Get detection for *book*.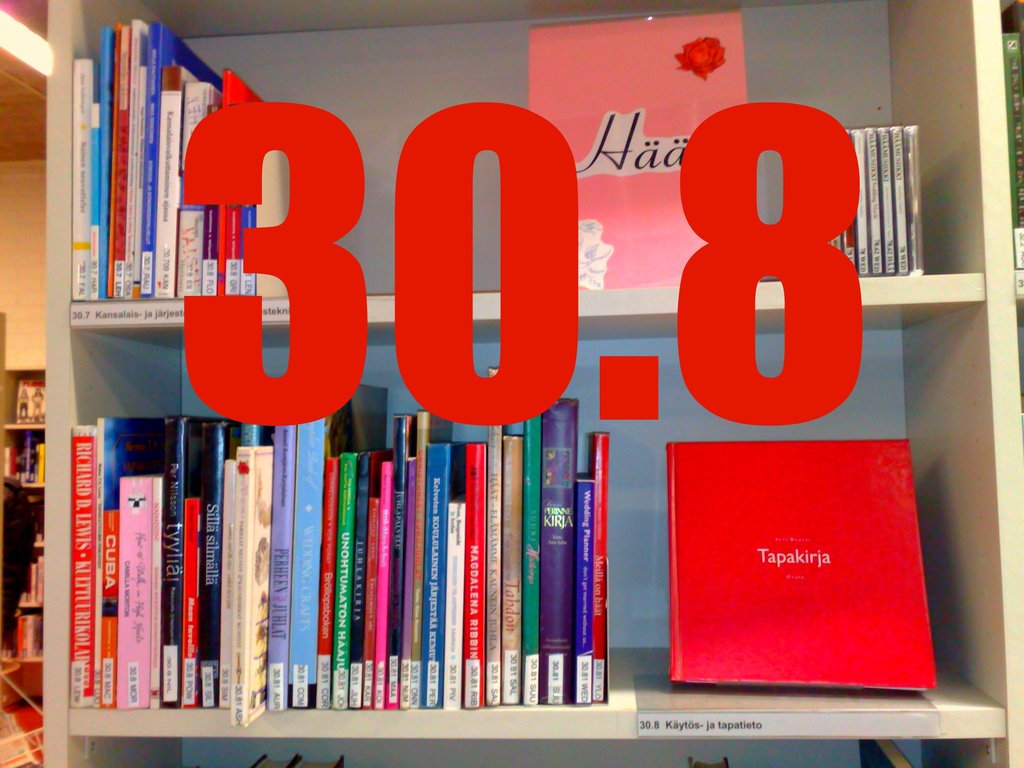
Detection: {"x1": 14, "y1": 373, "x2": 45, "y2": 422}.
